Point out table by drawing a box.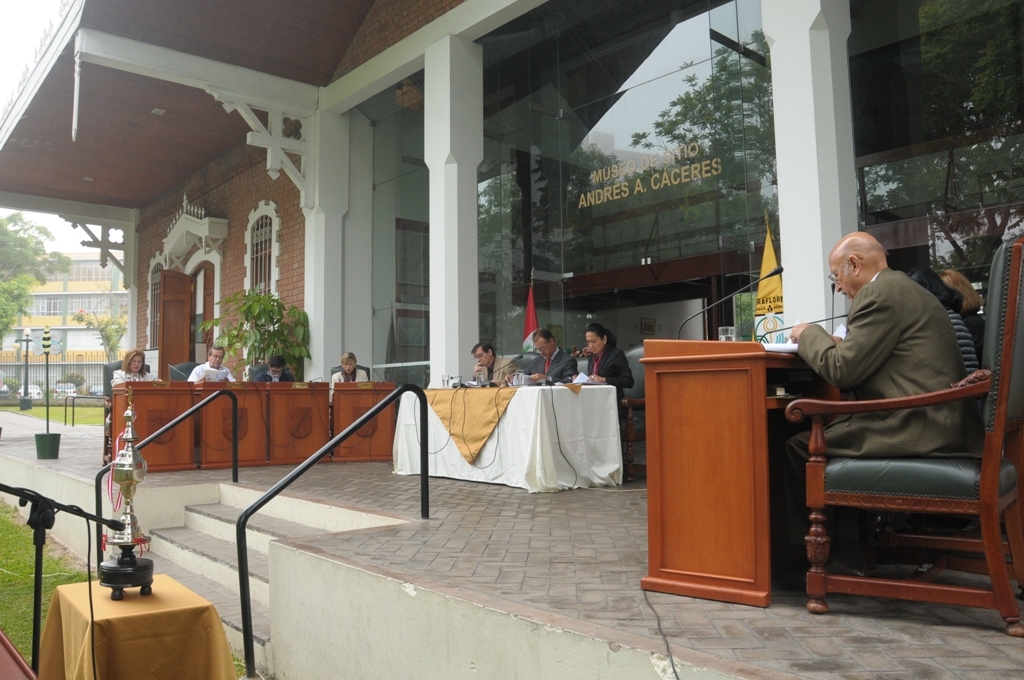
locate(394, 383, 621, 489).
